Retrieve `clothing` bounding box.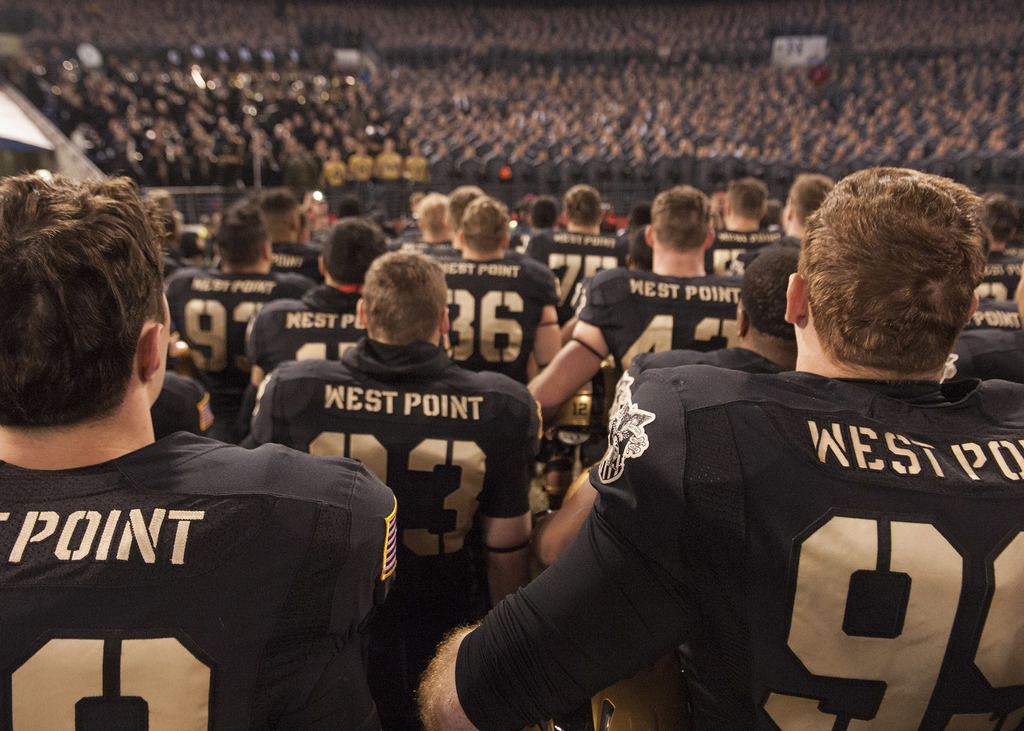
Bounding box: pyautogui.locateOnScreen(528, 223, 623, 315).
